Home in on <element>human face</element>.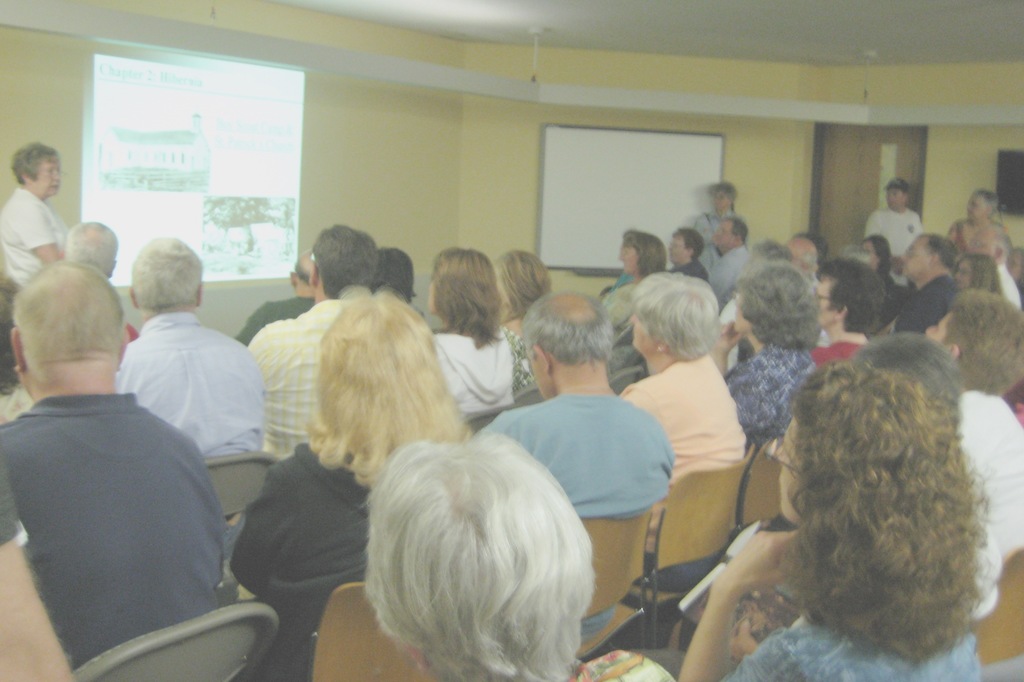
Homed in at (left=900, top=237, right=920, bottom=277).
